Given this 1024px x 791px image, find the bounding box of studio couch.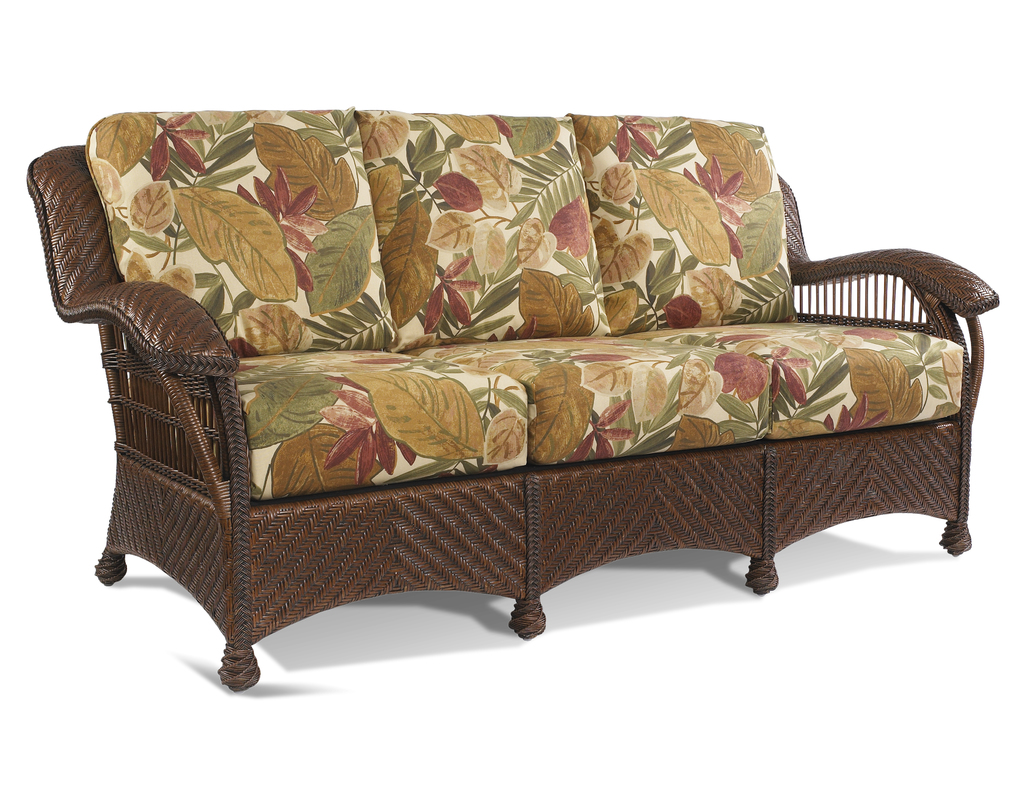
(left=23, top=114, right=1002, bottom=696).
